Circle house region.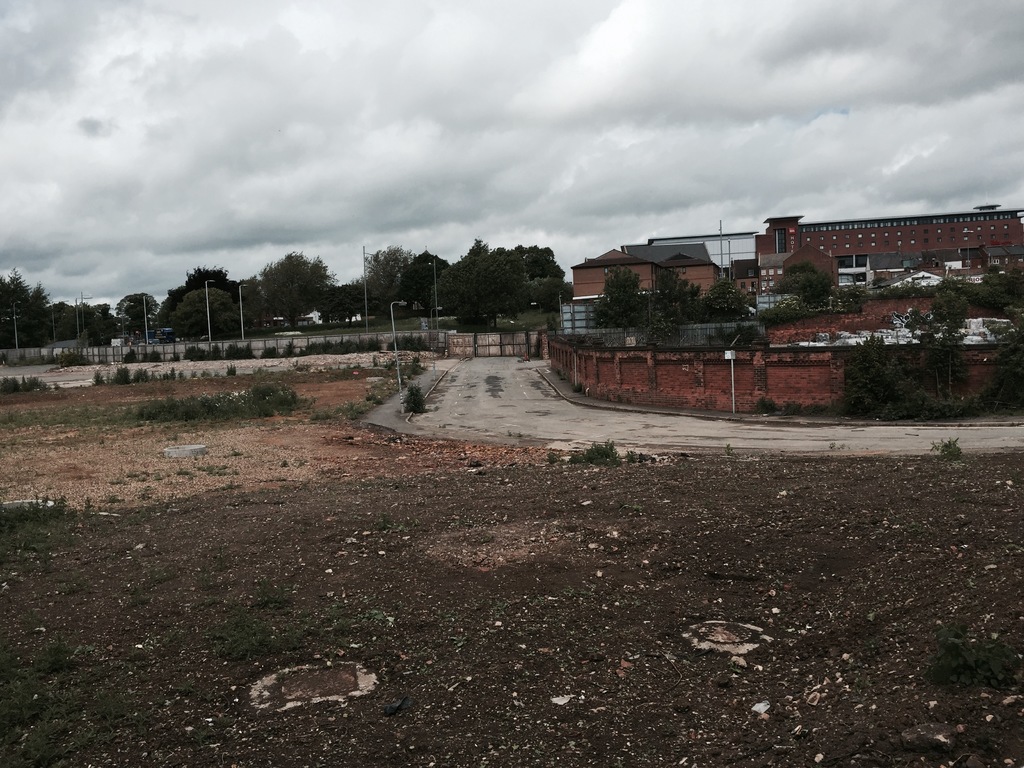
Region: [768,219,1022,290].
